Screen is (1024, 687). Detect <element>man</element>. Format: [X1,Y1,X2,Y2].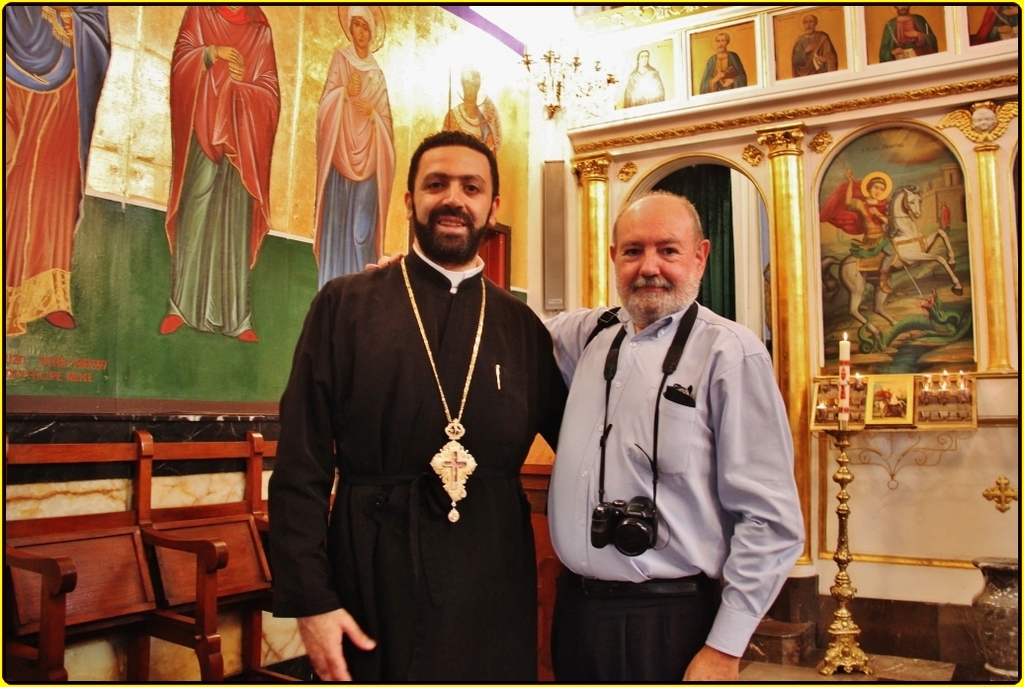
[366,189,806,681].
